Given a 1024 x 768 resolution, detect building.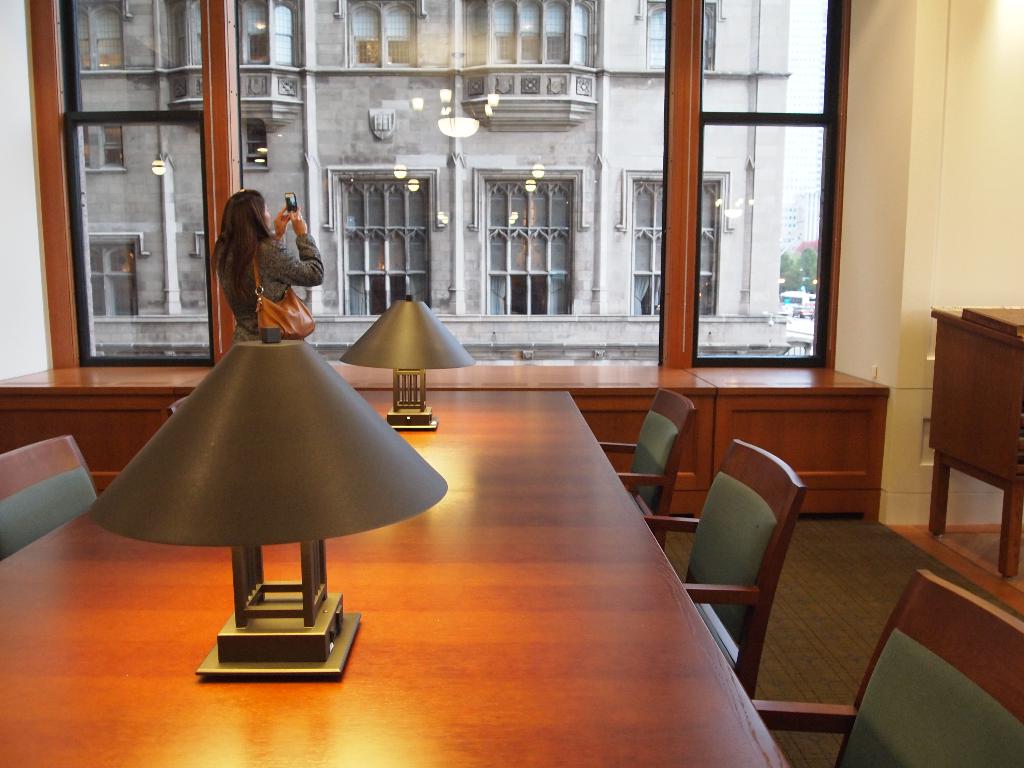
l=73, t=0, r=790, b=360.
